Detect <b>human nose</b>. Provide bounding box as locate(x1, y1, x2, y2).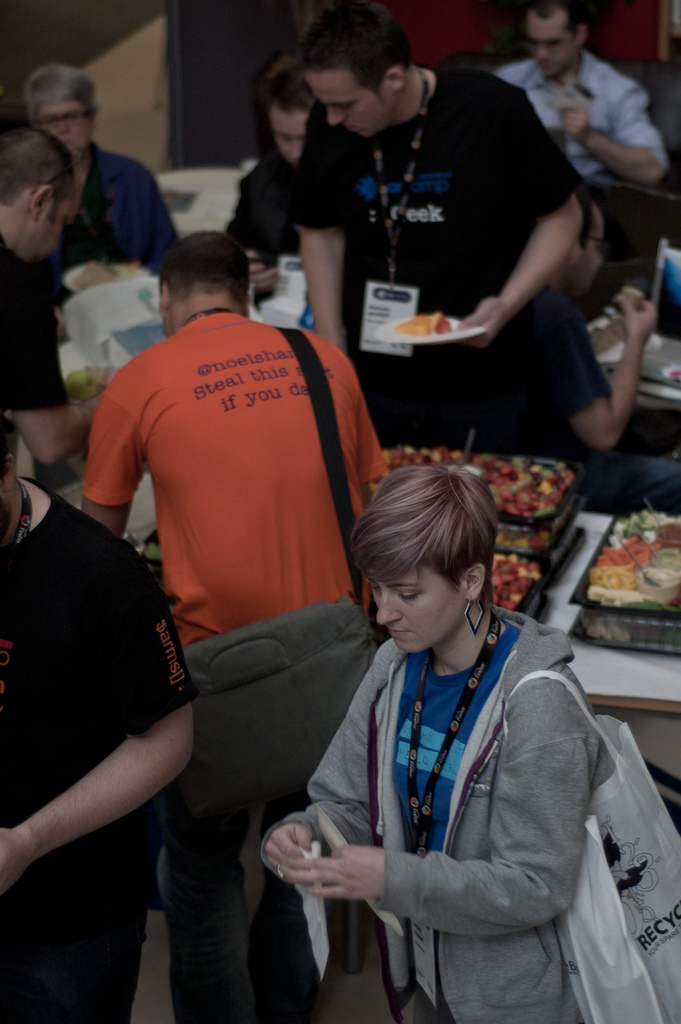
locate(56, 117, 68, 136).
